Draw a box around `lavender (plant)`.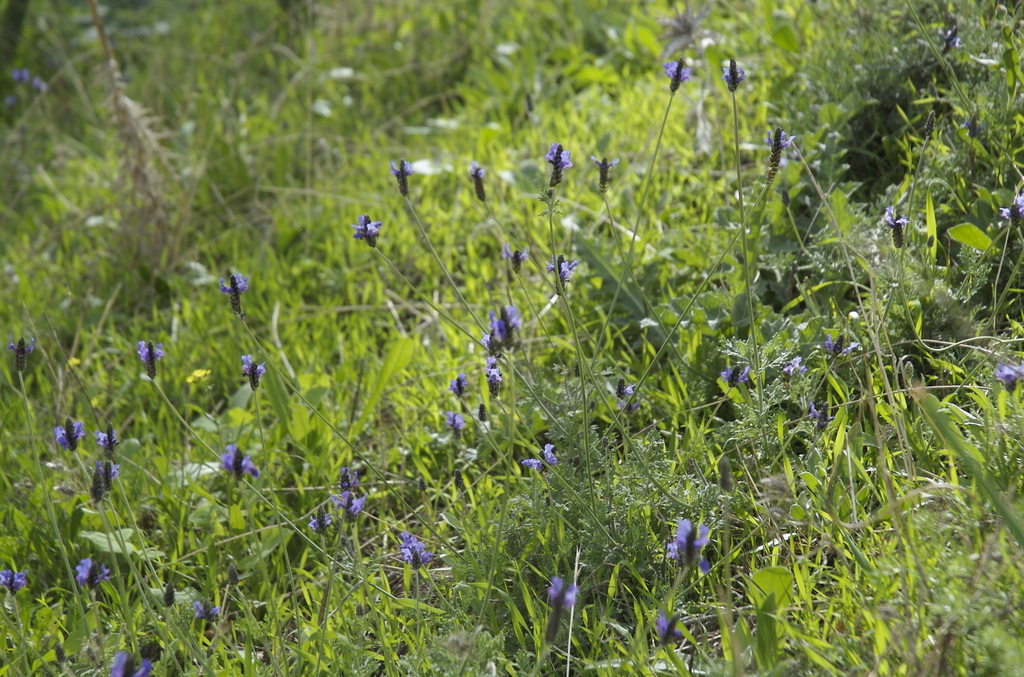
[997, 193, 1023, 257].
